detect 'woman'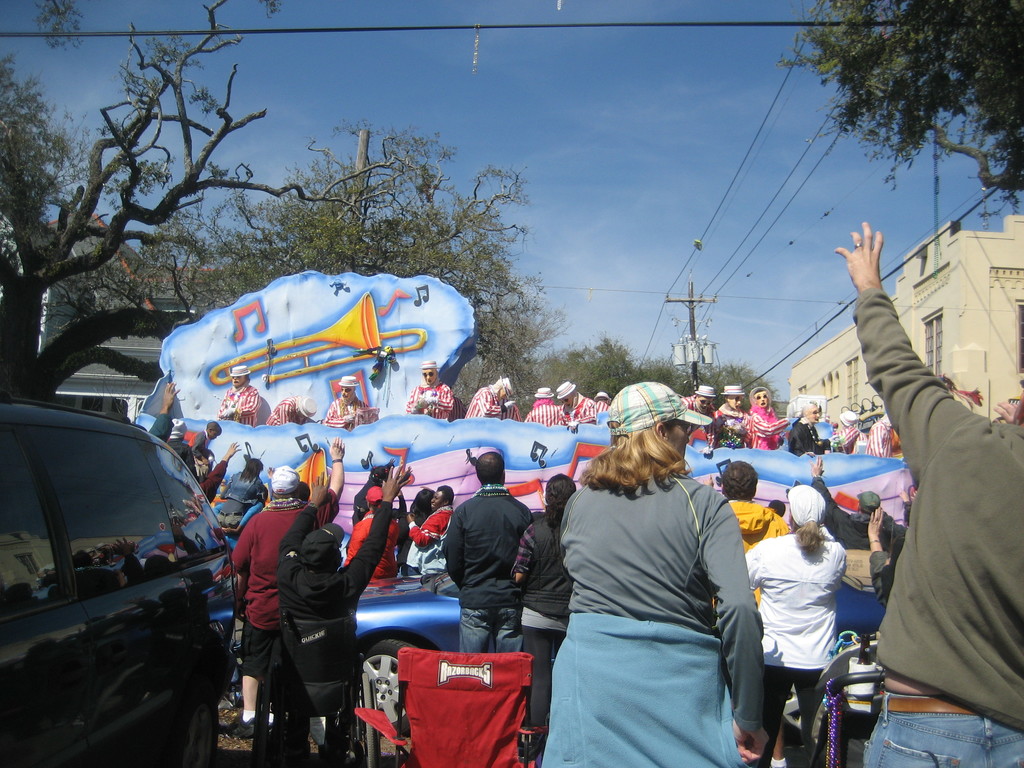
(x1=511, y1=474, x2=582, y2=758)
